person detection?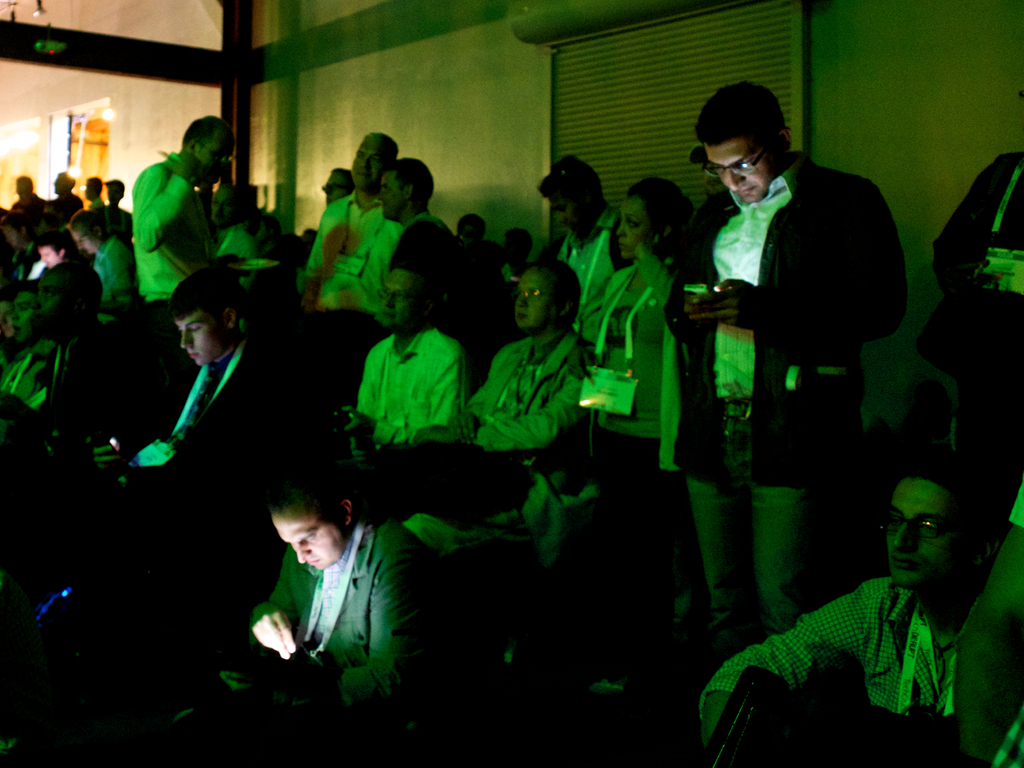
left=899, top=112, right=1023, bottom=537
